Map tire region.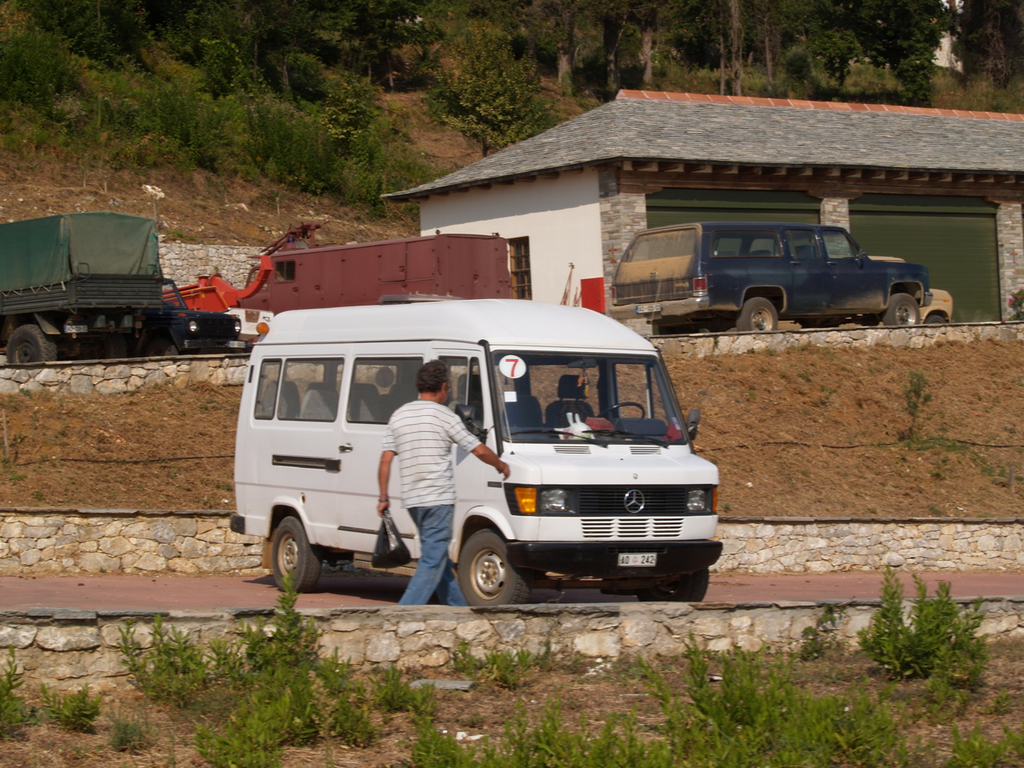
Mapped to <bbox>1, 320, 57, 366</bbox>.
